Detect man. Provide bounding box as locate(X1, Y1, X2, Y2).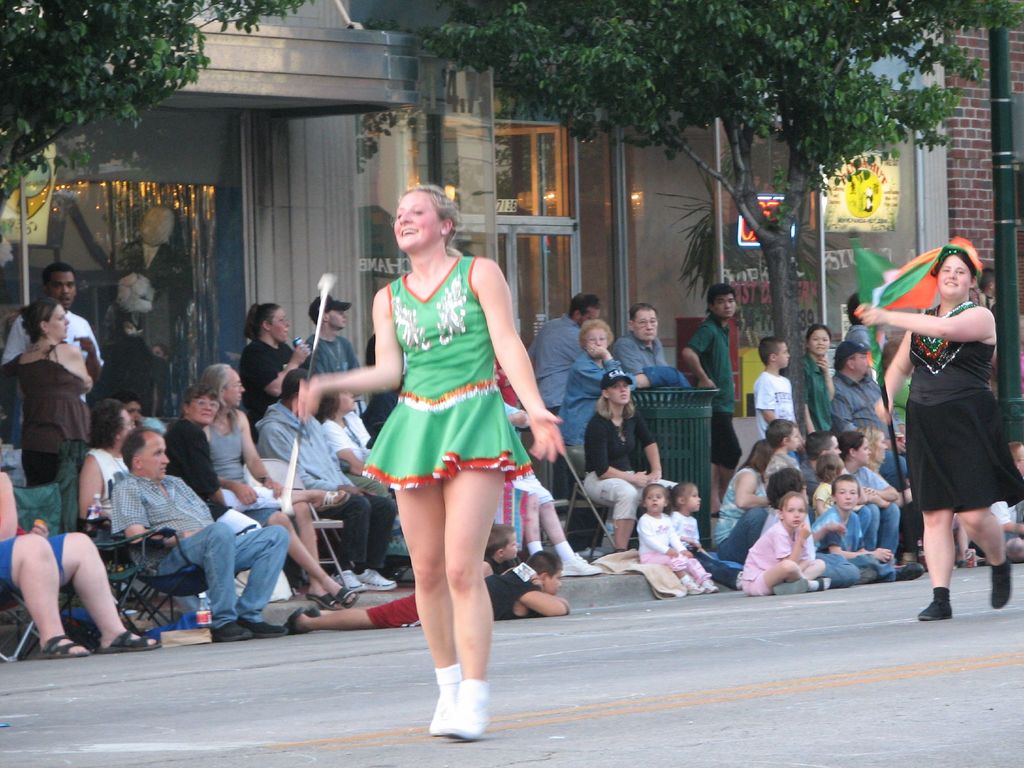
locate(76, 400, 140, 525).
